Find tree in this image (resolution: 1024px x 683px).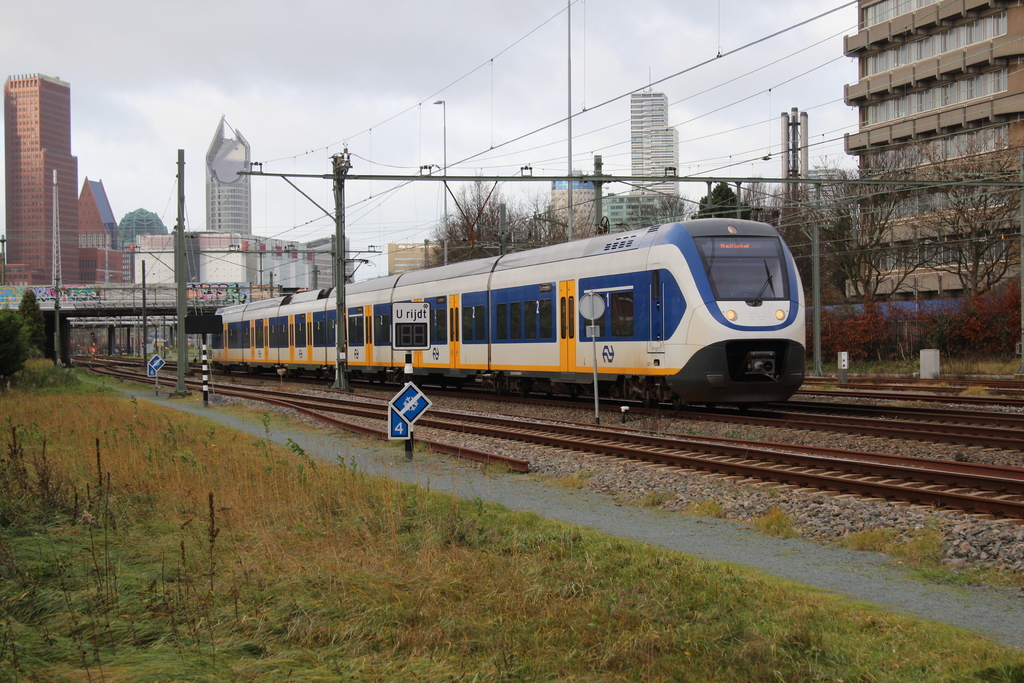
x1=425 y1=161 x2=561 y2=249.
